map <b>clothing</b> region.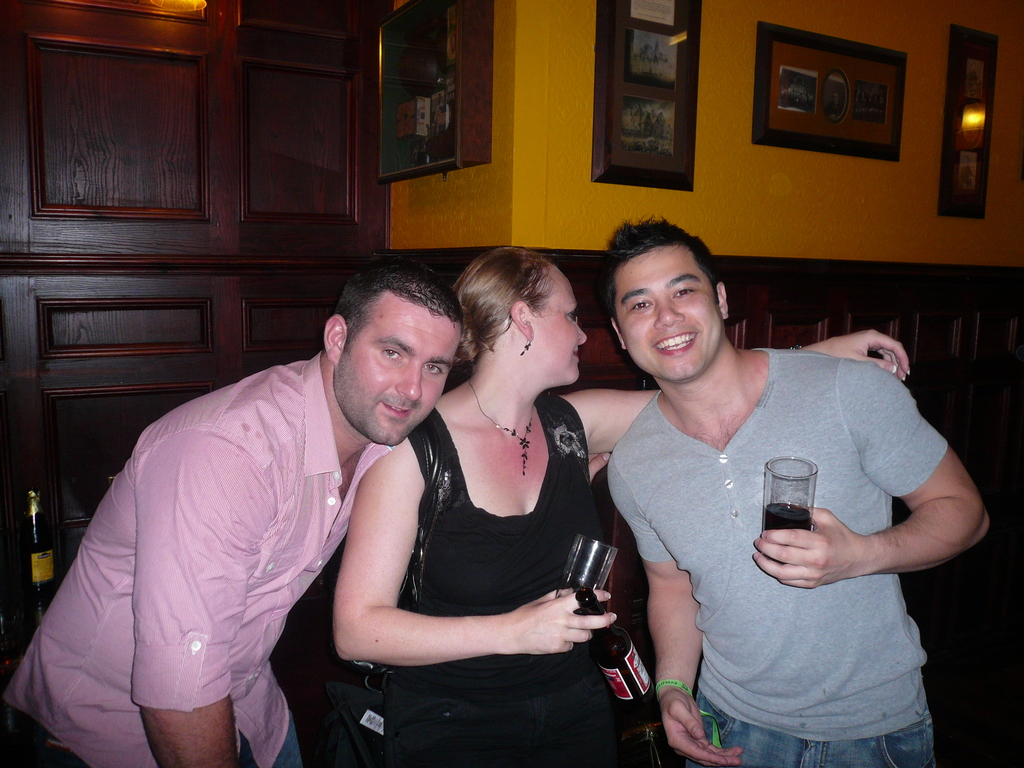
Mapped to x1=603, y1=312, x2=959, y2=749.
